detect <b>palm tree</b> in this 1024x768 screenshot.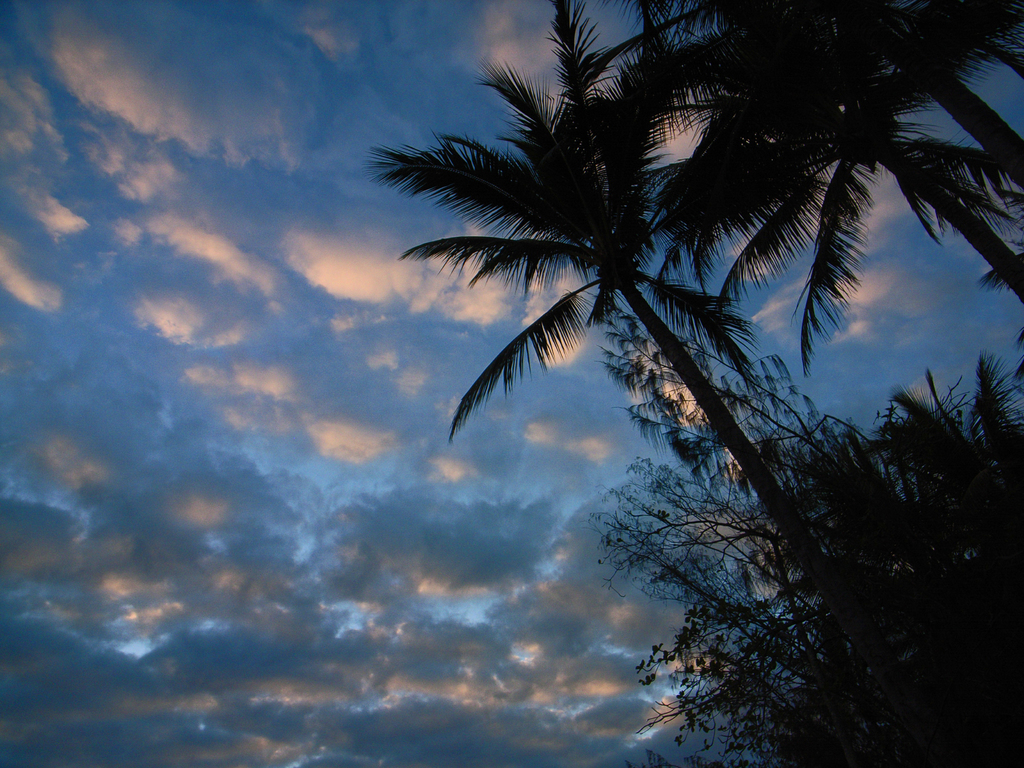
Detection: x1=646, y1=0, x2=1011, y2=296.
